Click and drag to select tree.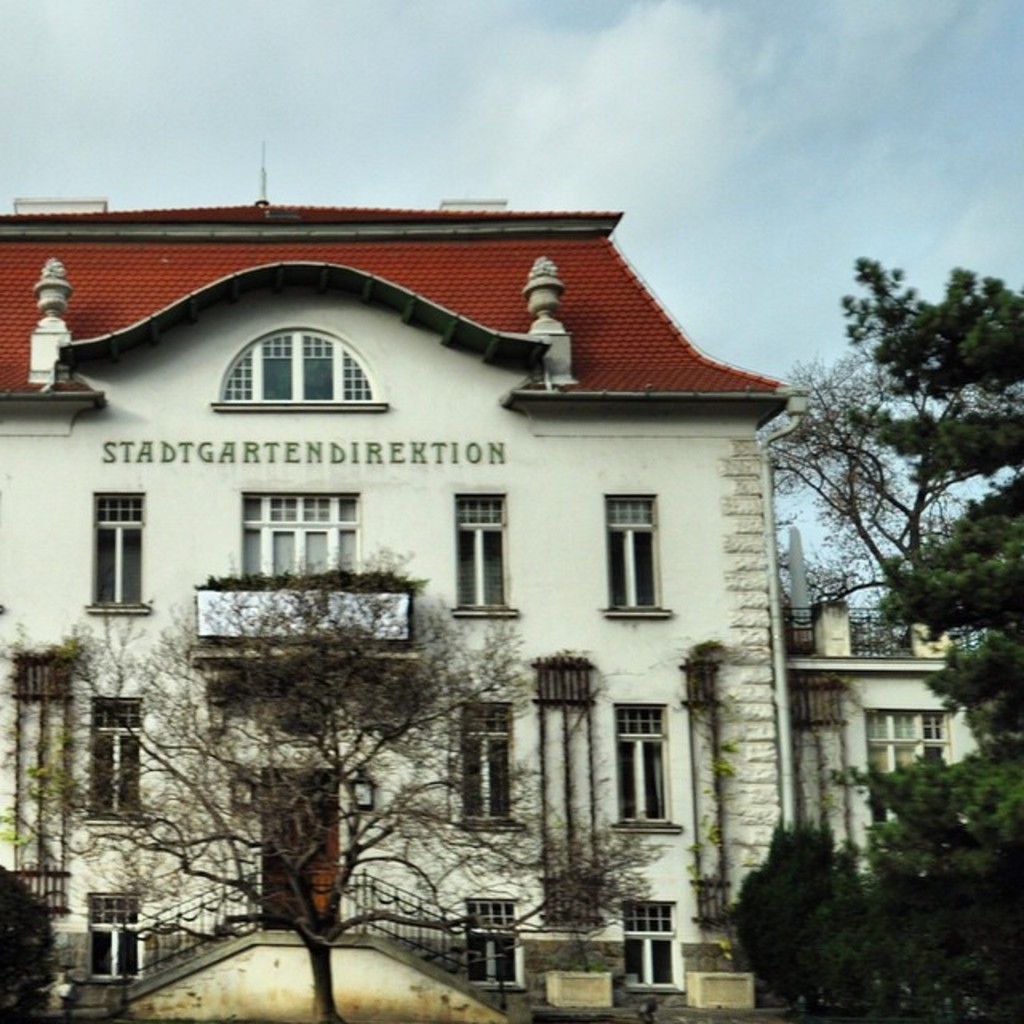
Selection: Rect(0, 562, 560, 1022).
